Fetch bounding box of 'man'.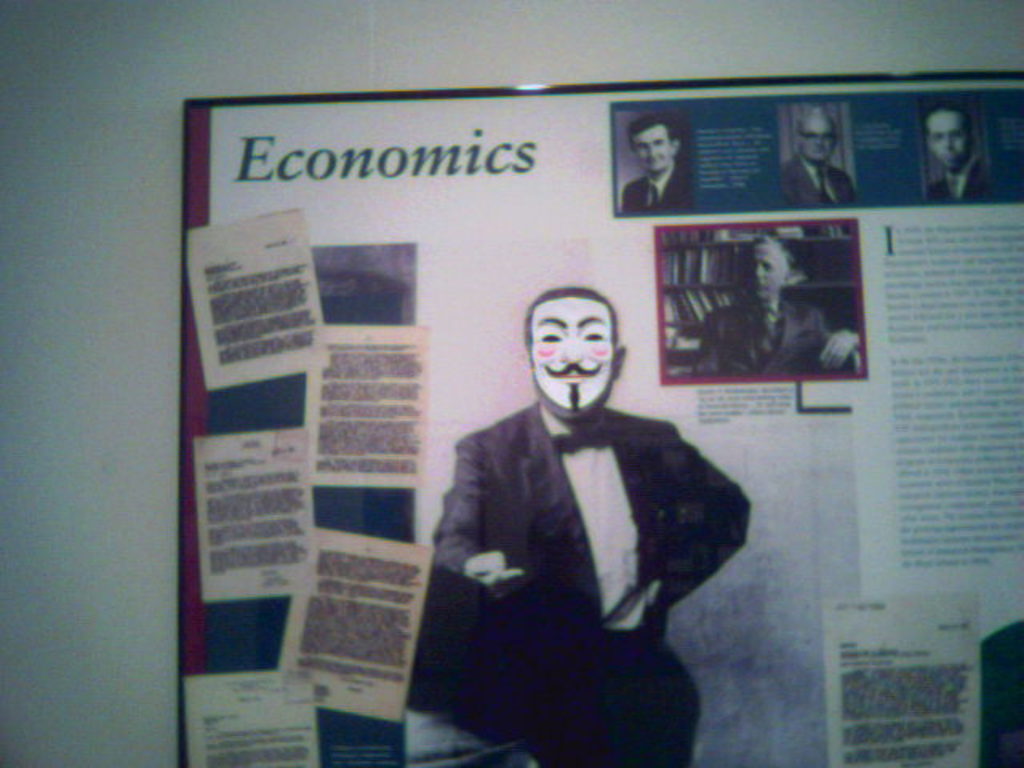
Bbox: pyautogui.locateOnScreen(792, 104, 856, 219).
